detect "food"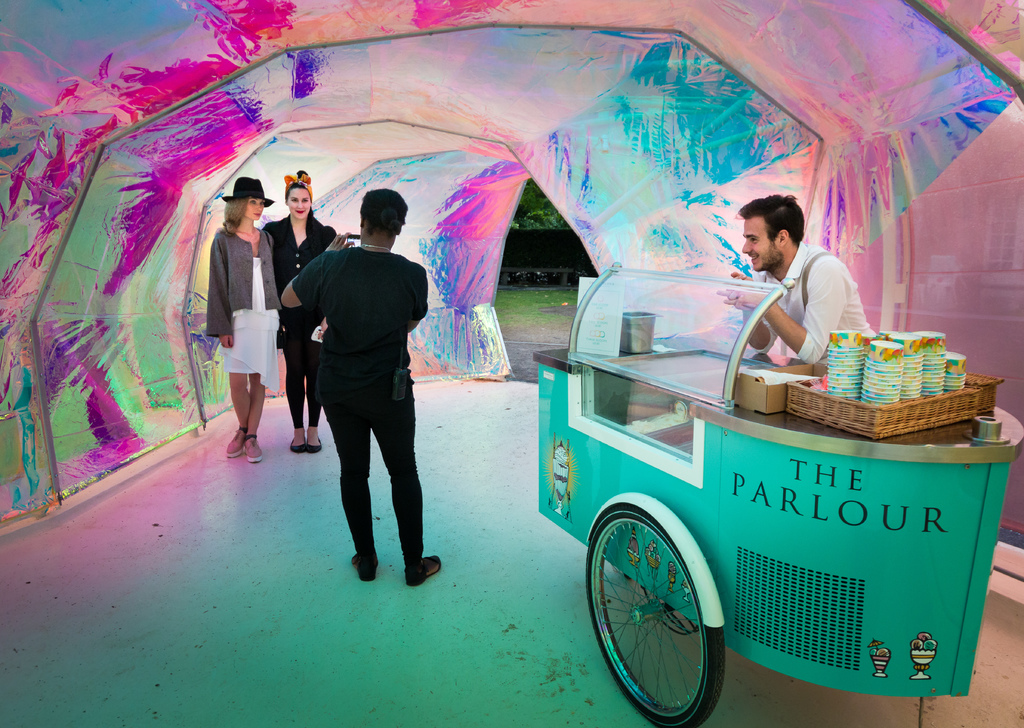
BBox(629, 527, 640, 561)
